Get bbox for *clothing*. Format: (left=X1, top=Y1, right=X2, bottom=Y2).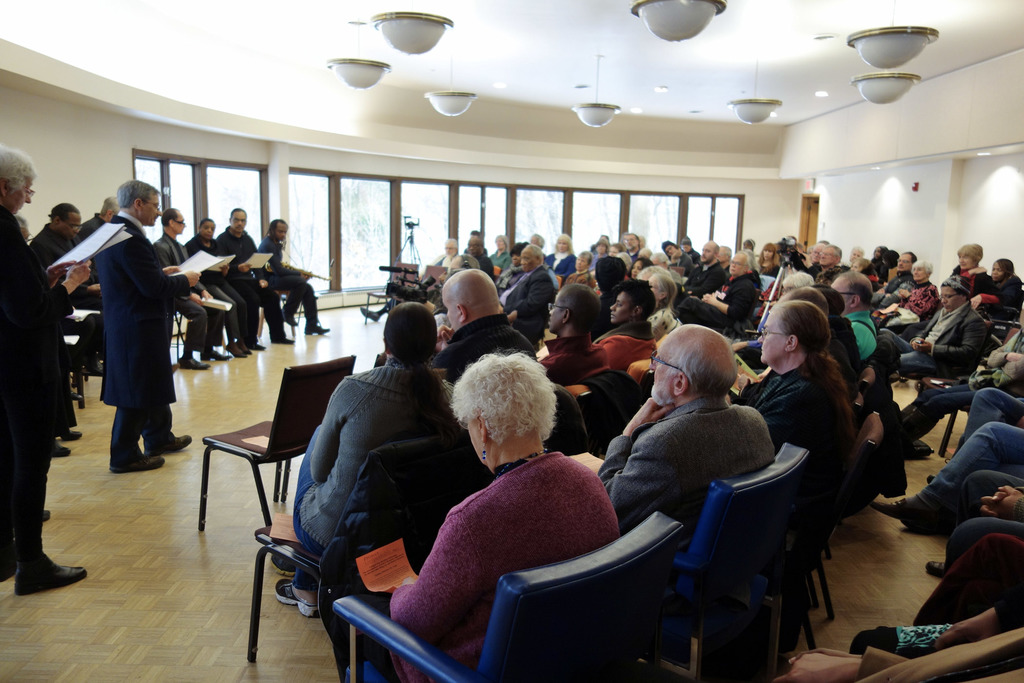
(left=259, top=234, right=320, bottom=323).
